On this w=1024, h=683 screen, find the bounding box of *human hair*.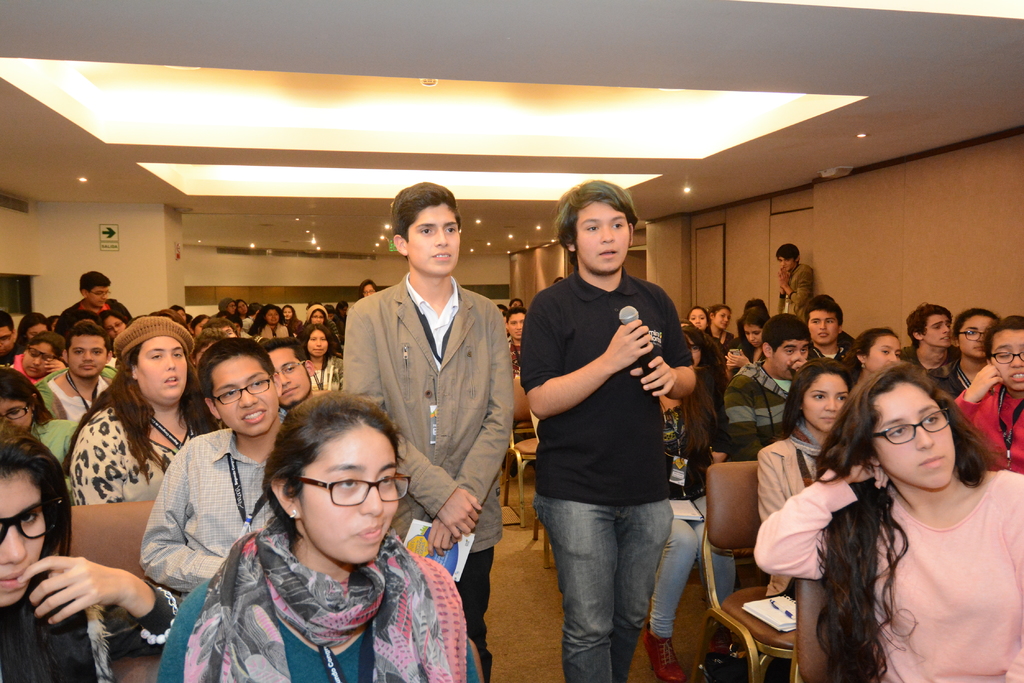
Bounding box: detection(22, 330, 64, 366).
